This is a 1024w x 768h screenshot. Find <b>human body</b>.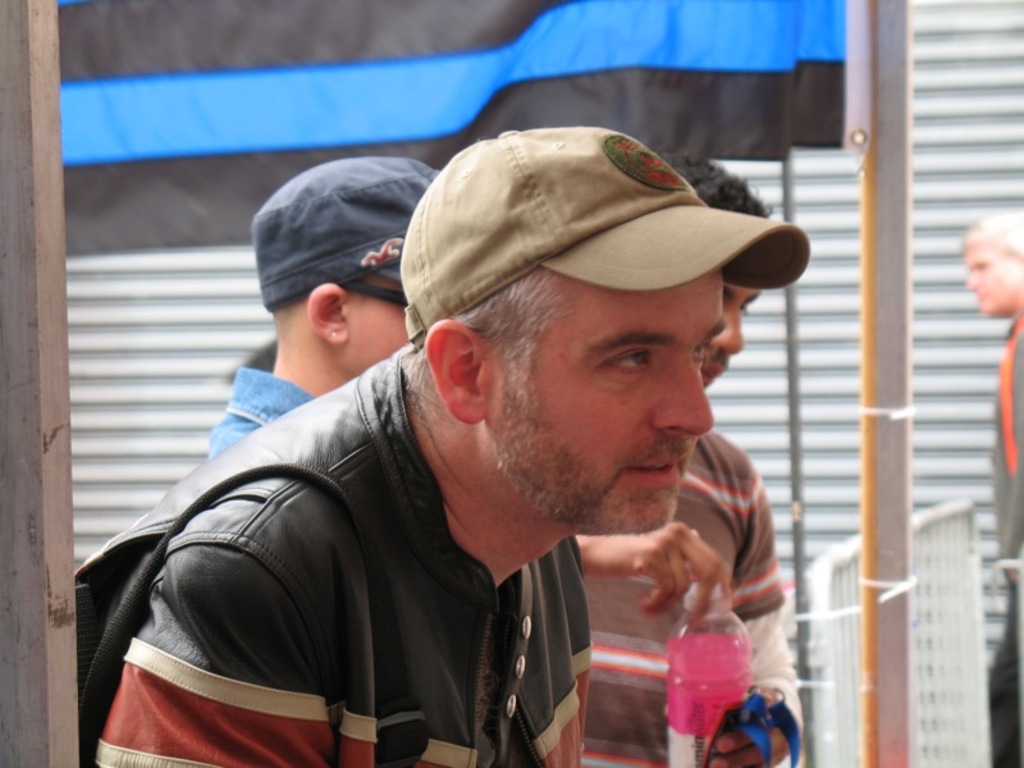
Bounding box: detection(983, 307, 1023, 767).
